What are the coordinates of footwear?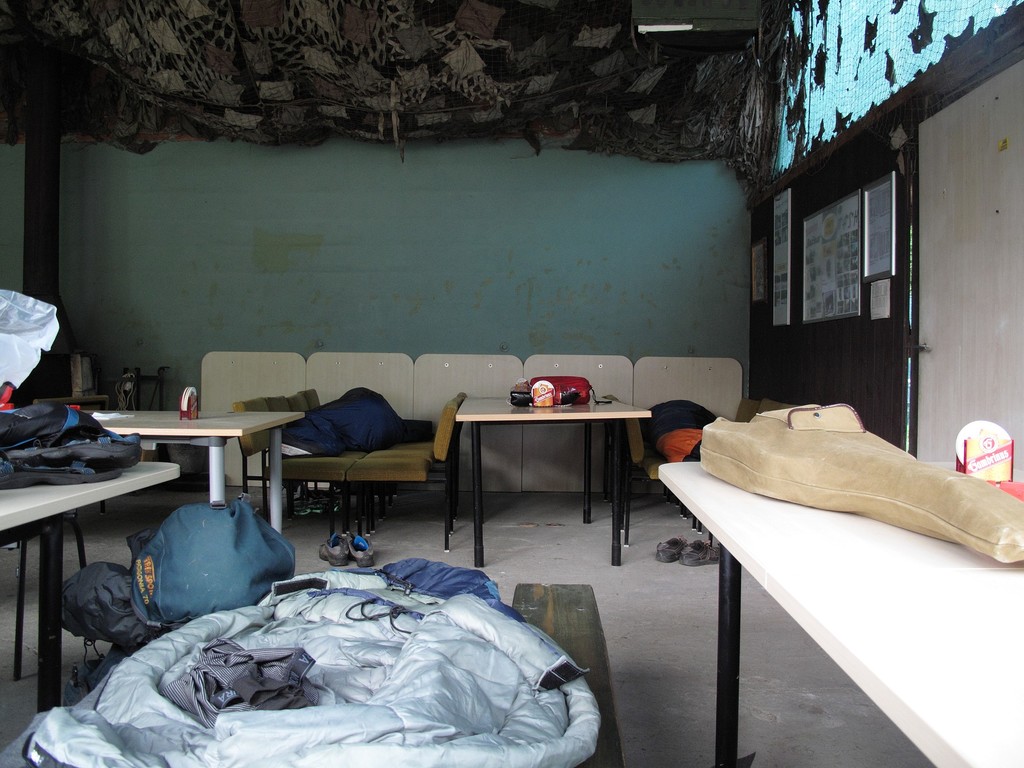
bbox(349, 534, 374, 568).
